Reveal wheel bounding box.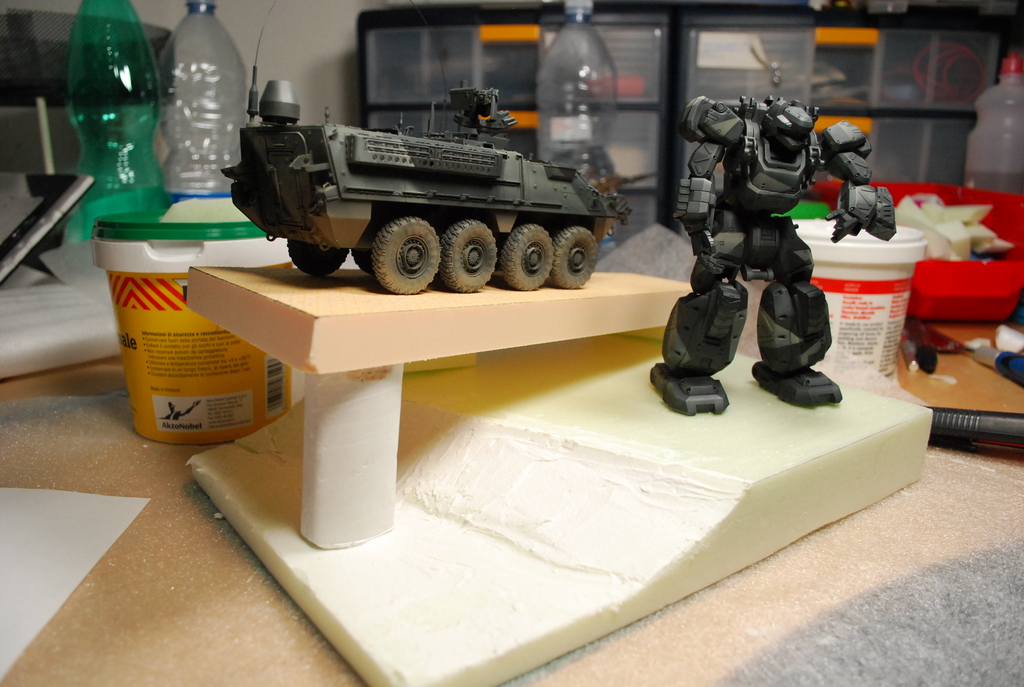
Revealed: Rect(285, 240, 349, 278).
